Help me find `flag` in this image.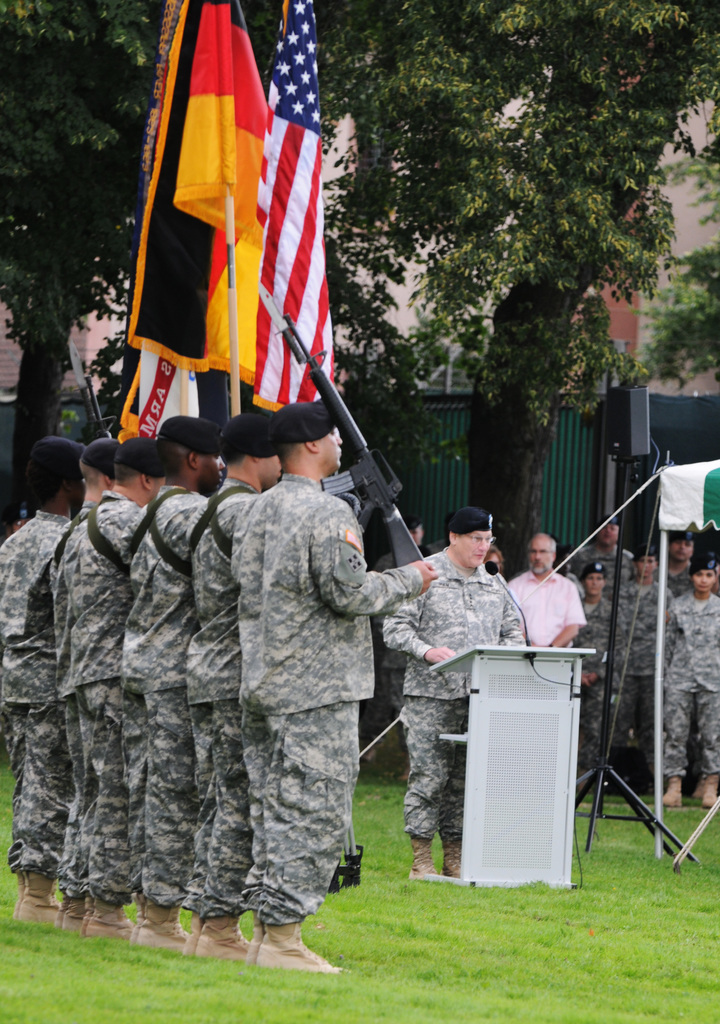
Found it: 131/0/279/386.
